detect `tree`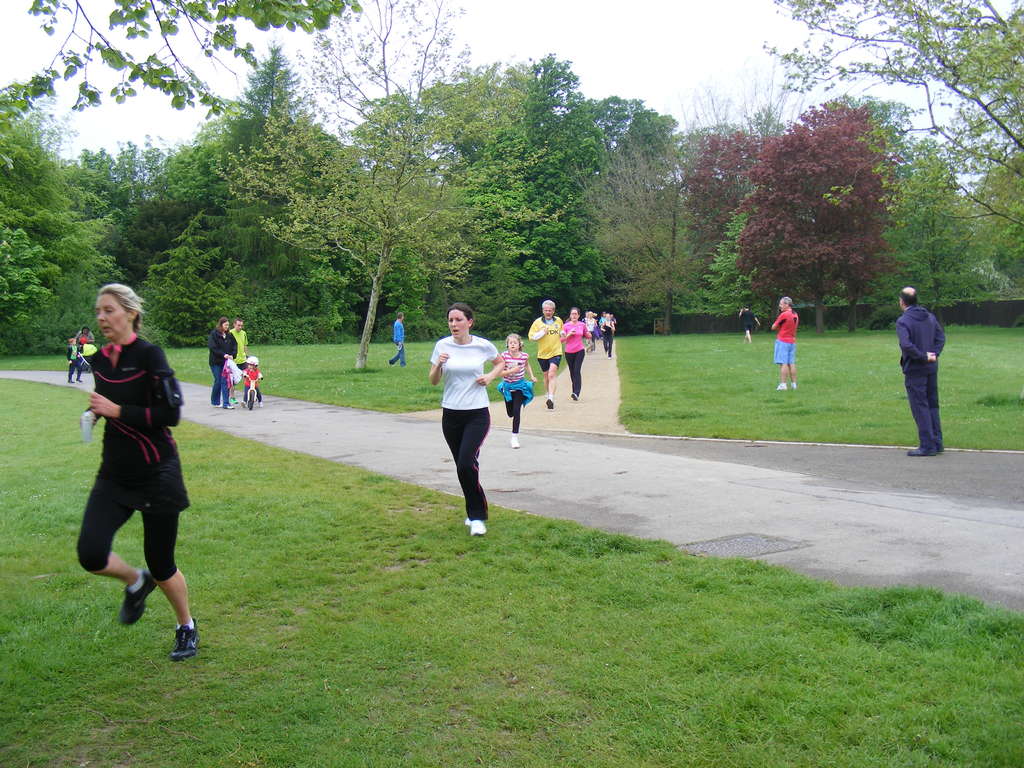
left=145, top=146, right=175, bottom=200
